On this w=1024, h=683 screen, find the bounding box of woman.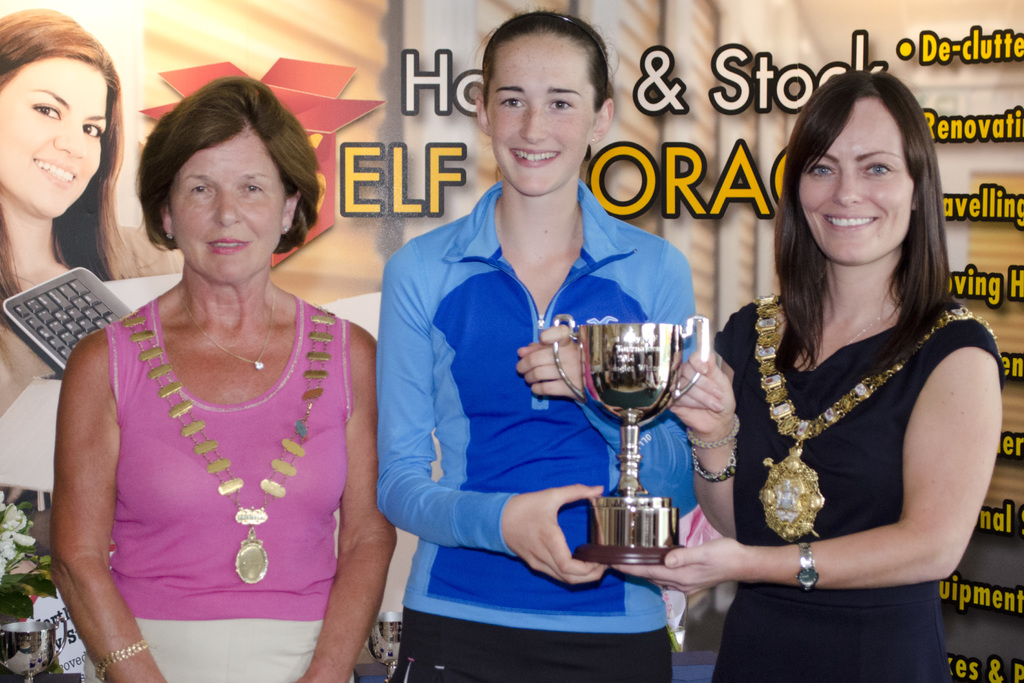
Bounding box: select_region(615, 71, 1004, 682).
